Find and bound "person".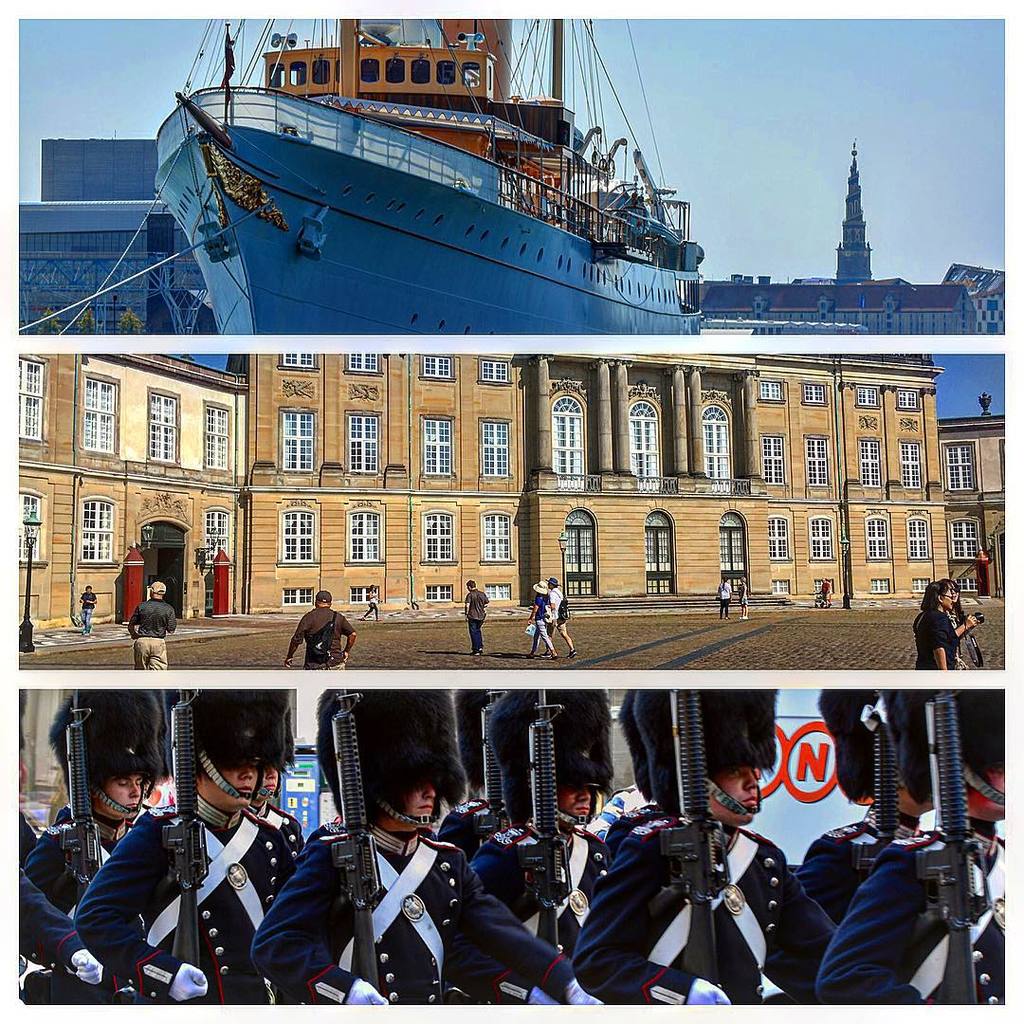
Bound: 359:582:380:621.
